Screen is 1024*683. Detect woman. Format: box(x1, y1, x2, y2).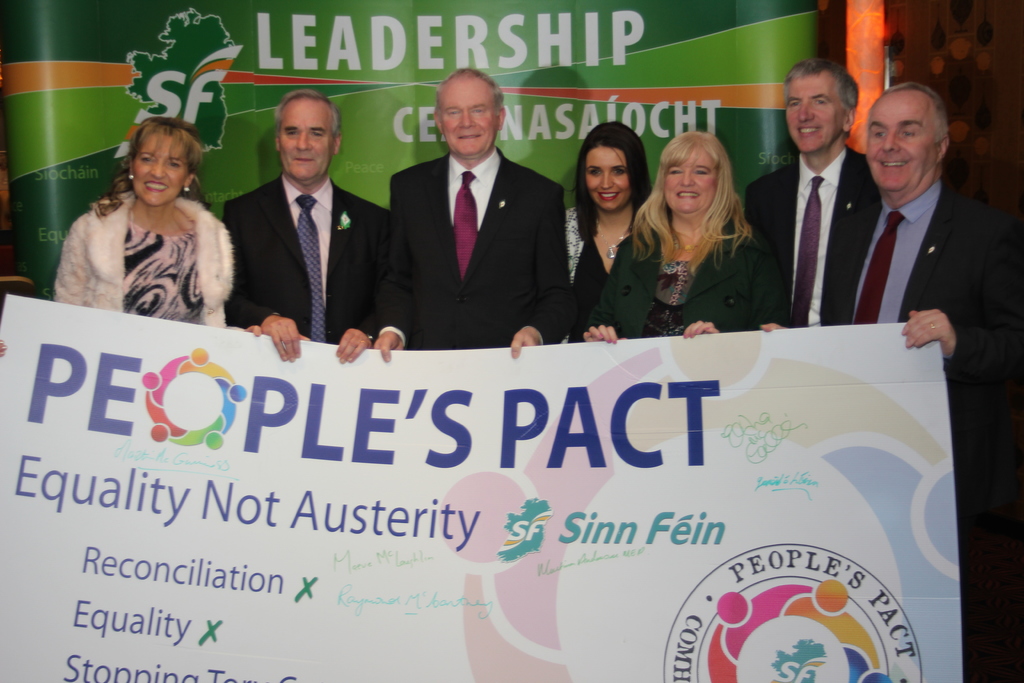
box(61, 119, 265, 332).
